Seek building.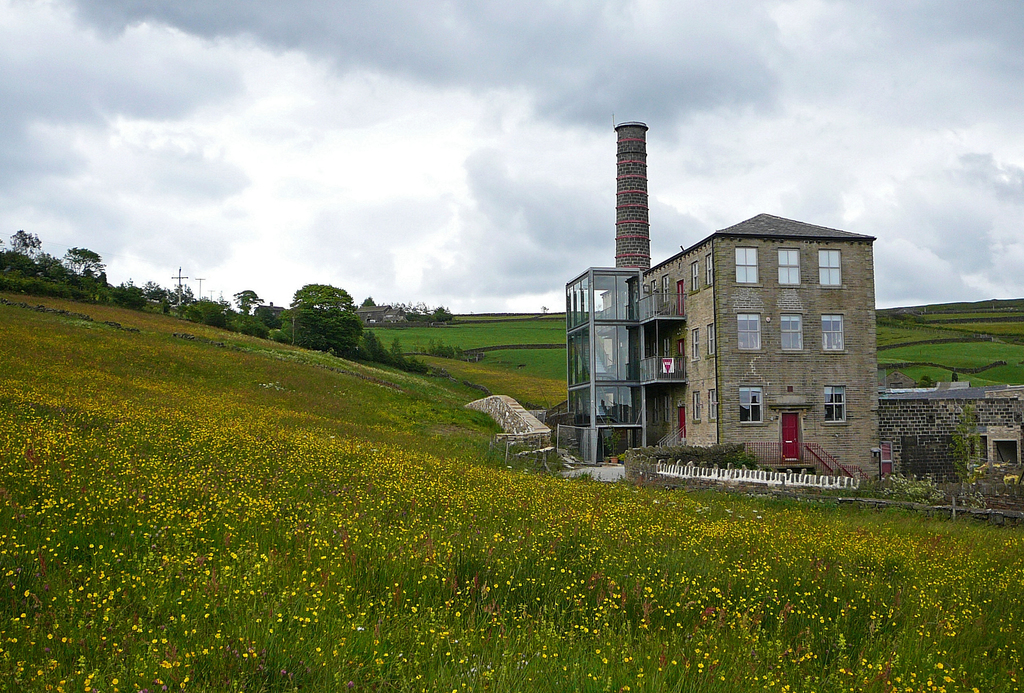
x1=555 y1=114 x2=884 y2=488.
